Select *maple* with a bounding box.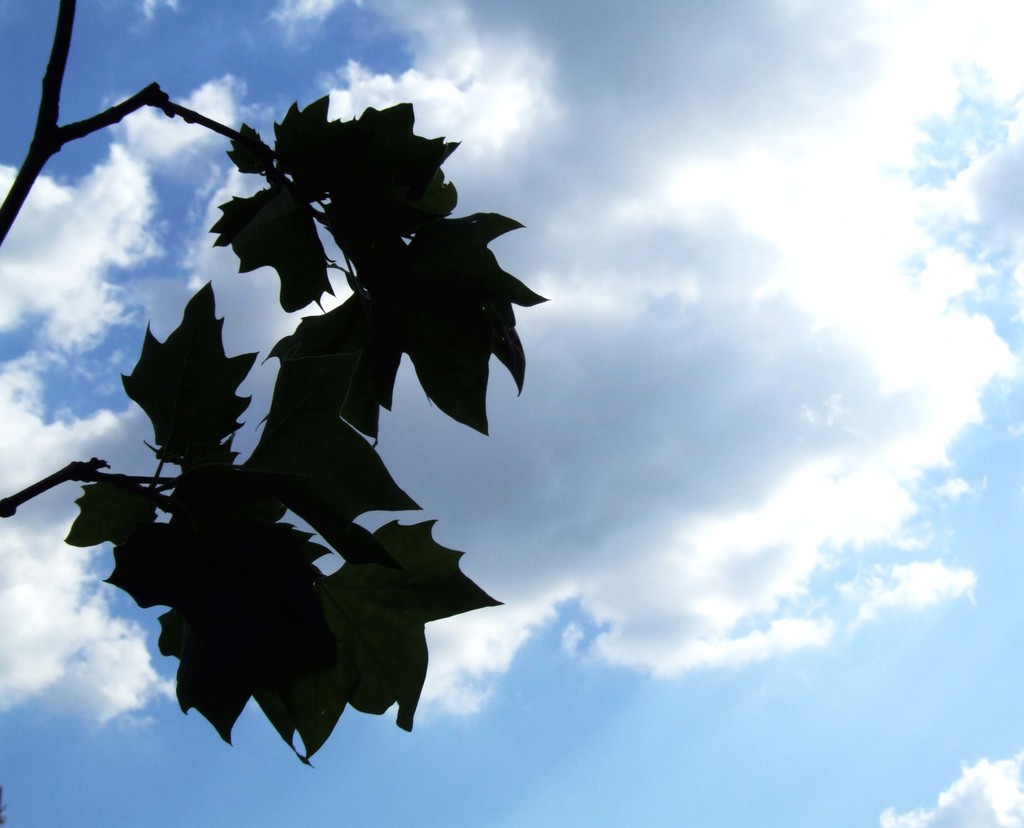
bbox(30, 26, 605, 733).
